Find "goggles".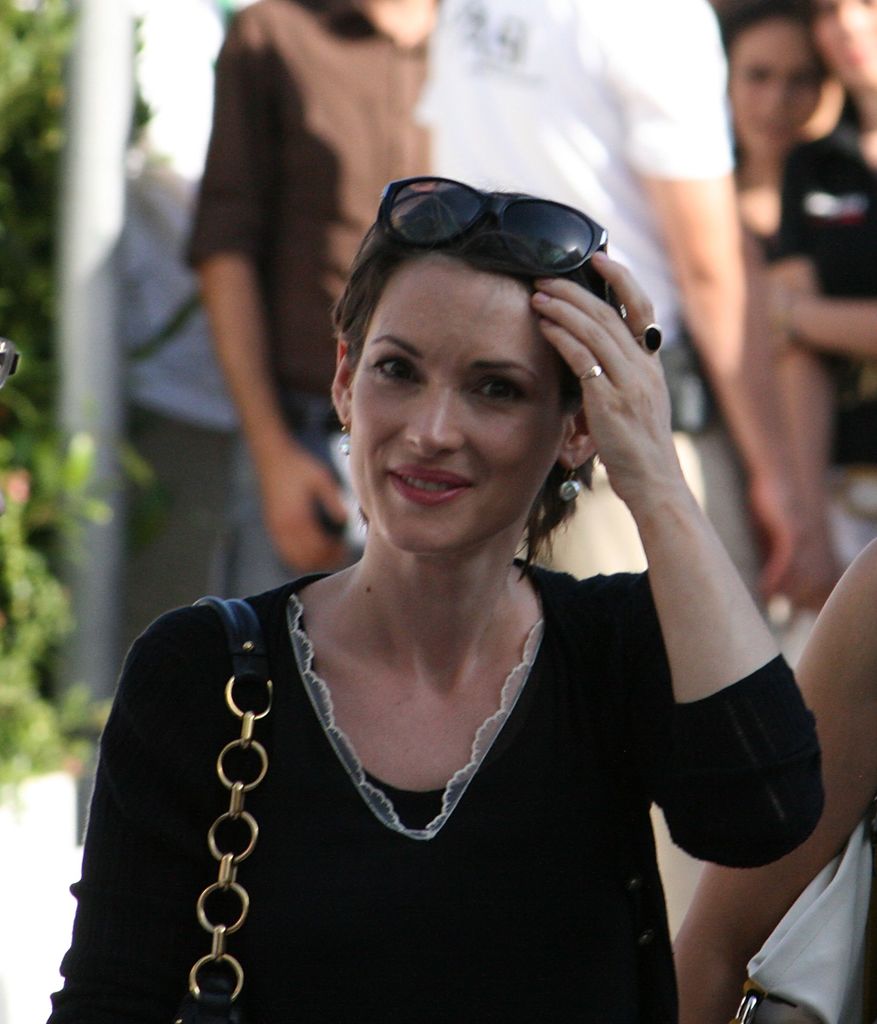
x1=380, y1=177, x2=620, y2=275.
